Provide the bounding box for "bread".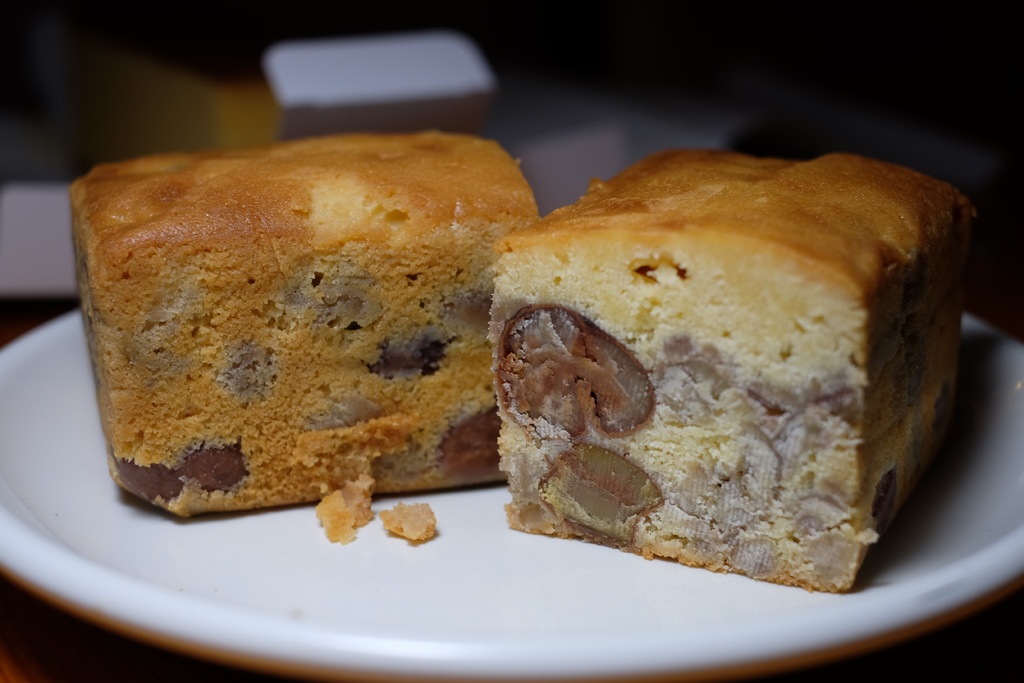
<bbox>489, 150, 977, 593</bbox>.
